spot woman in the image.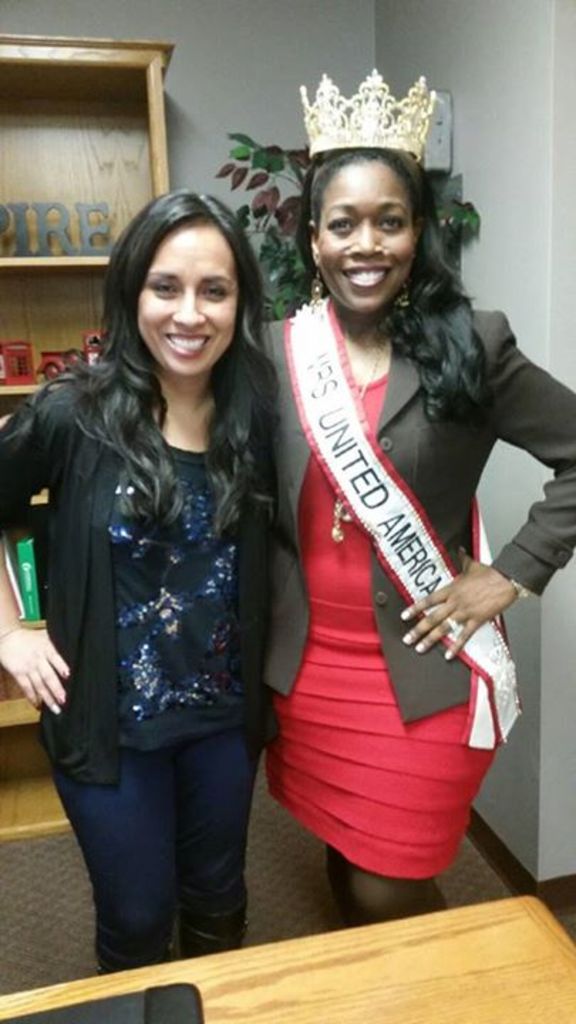
woman found at {"x1": 235, "y1": 88, "x2": 523, "y2": 916}.
